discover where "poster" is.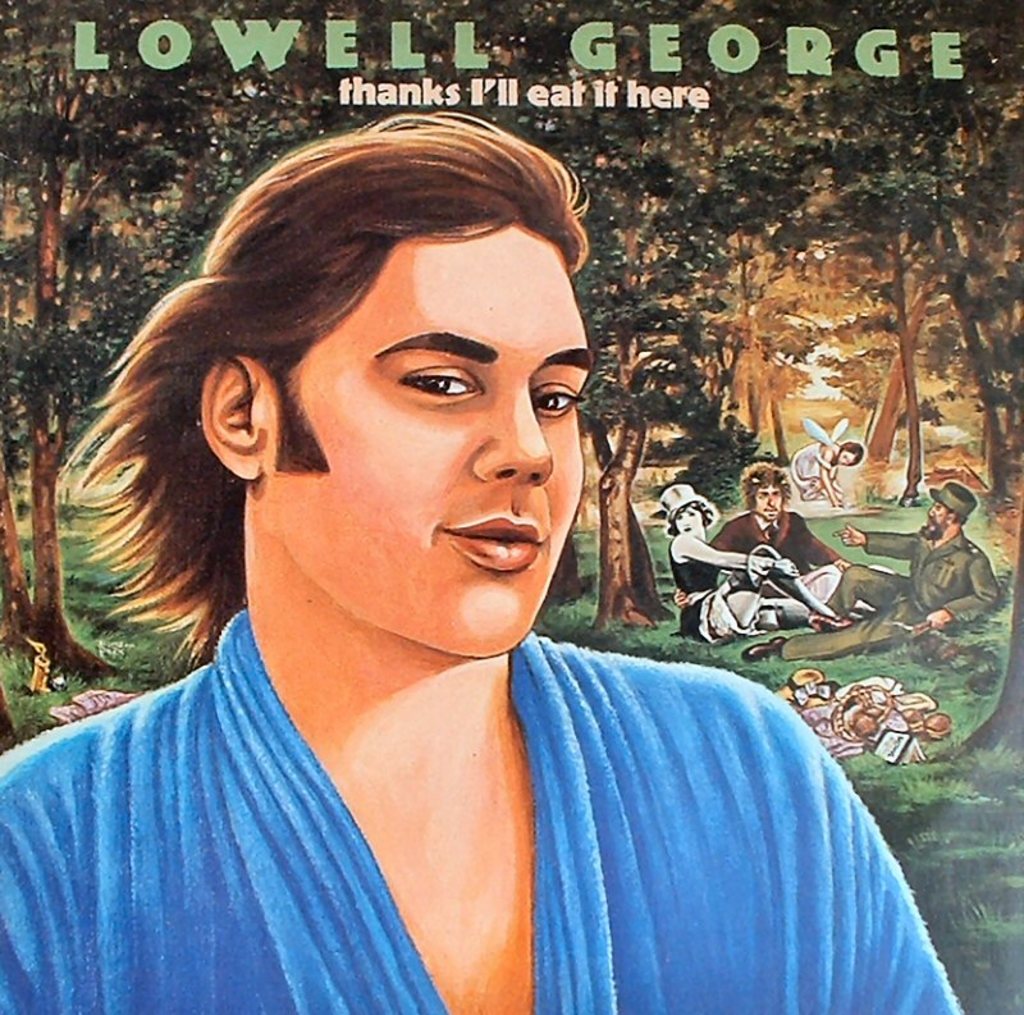
Discovered at l=0, t=0, r=1023, b=1014.
